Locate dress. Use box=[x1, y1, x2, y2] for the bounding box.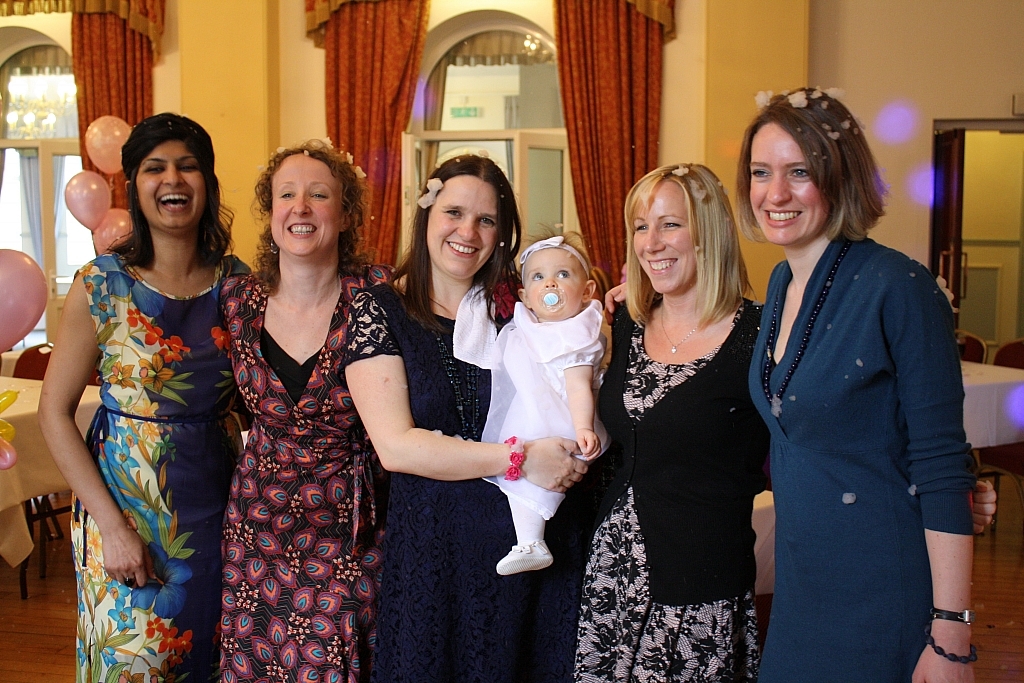
box=[747, 233, 974, 682].
